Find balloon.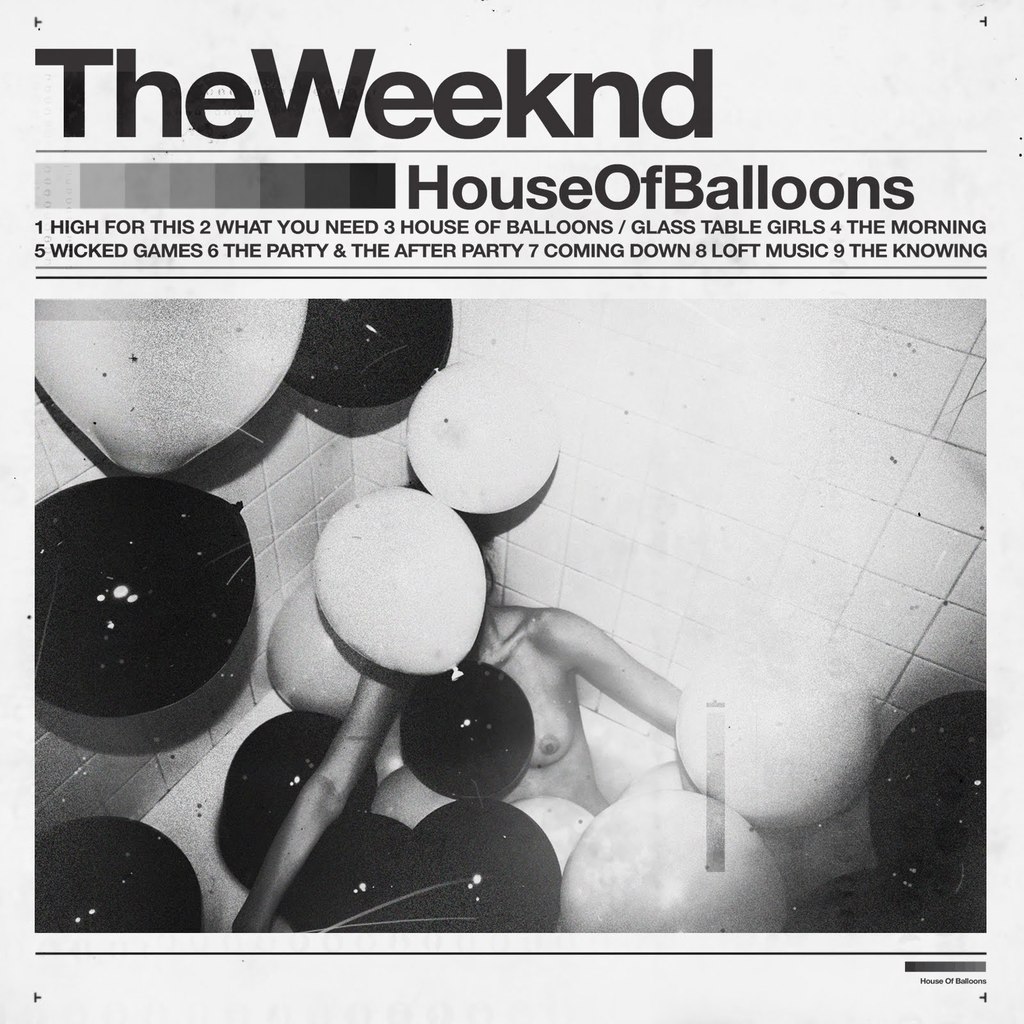
(left=508, top=801, right=596, bottom=863).
